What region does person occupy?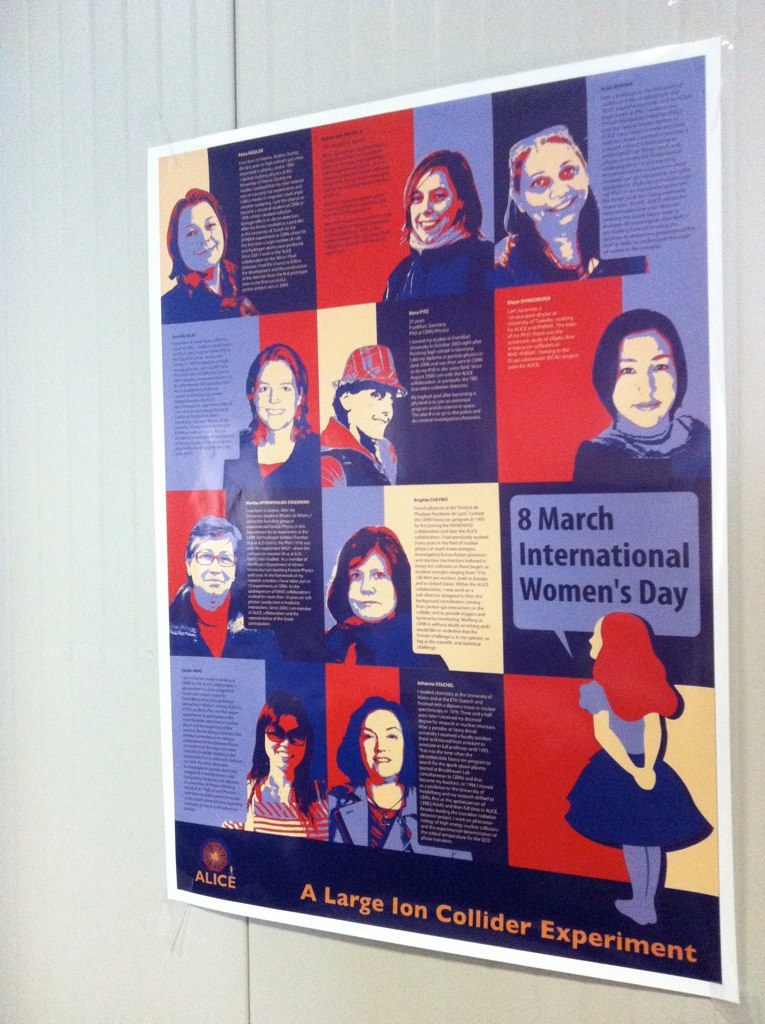
{"left": 162, "top": 191, "right": 257, "bottom": 326}.
